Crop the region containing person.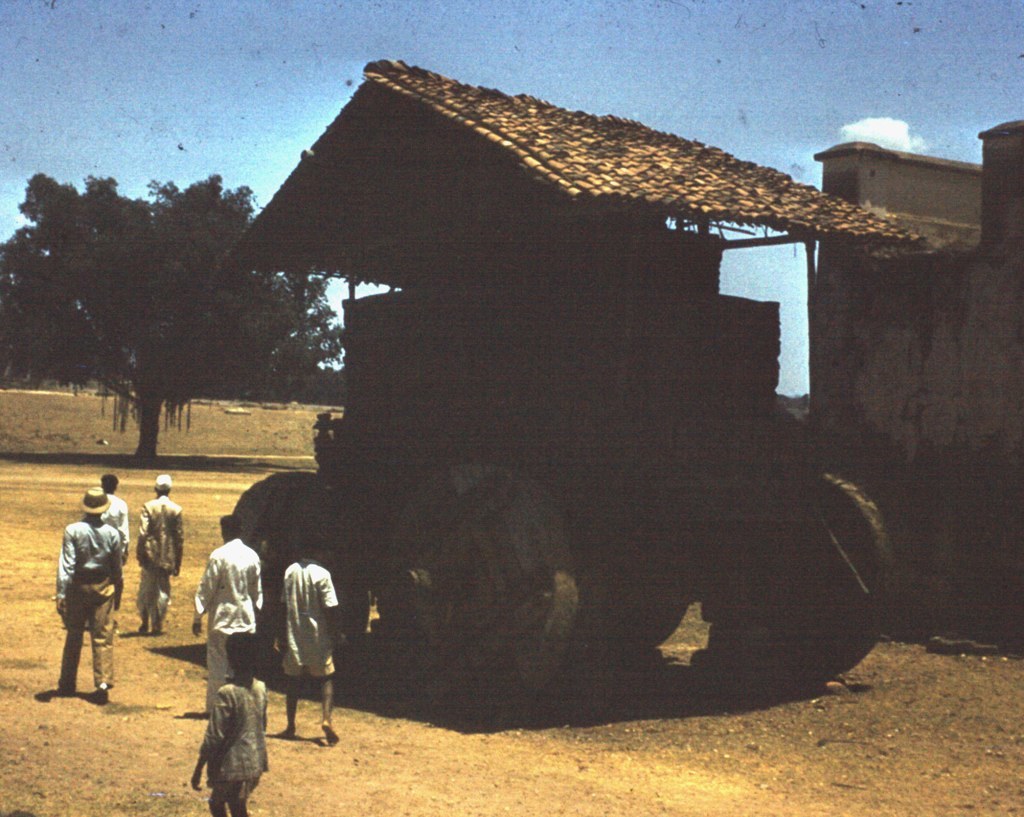
Crop region: detection(188, 627, 268, 816).
